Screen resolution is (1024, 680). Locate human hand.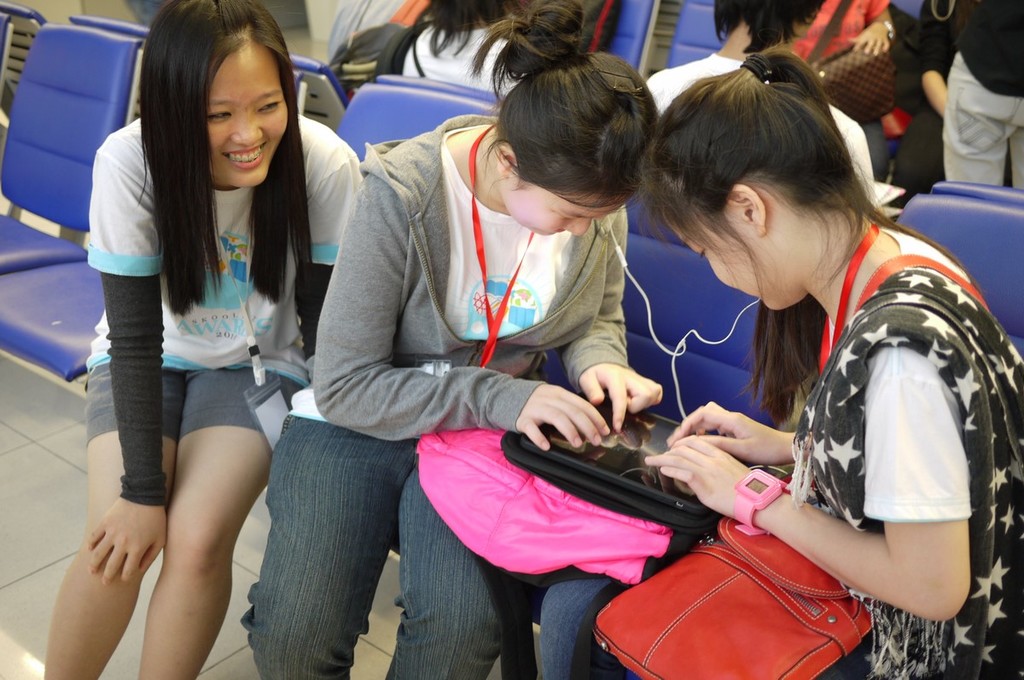
(left=84, top=496, right=167, bottom=590).
